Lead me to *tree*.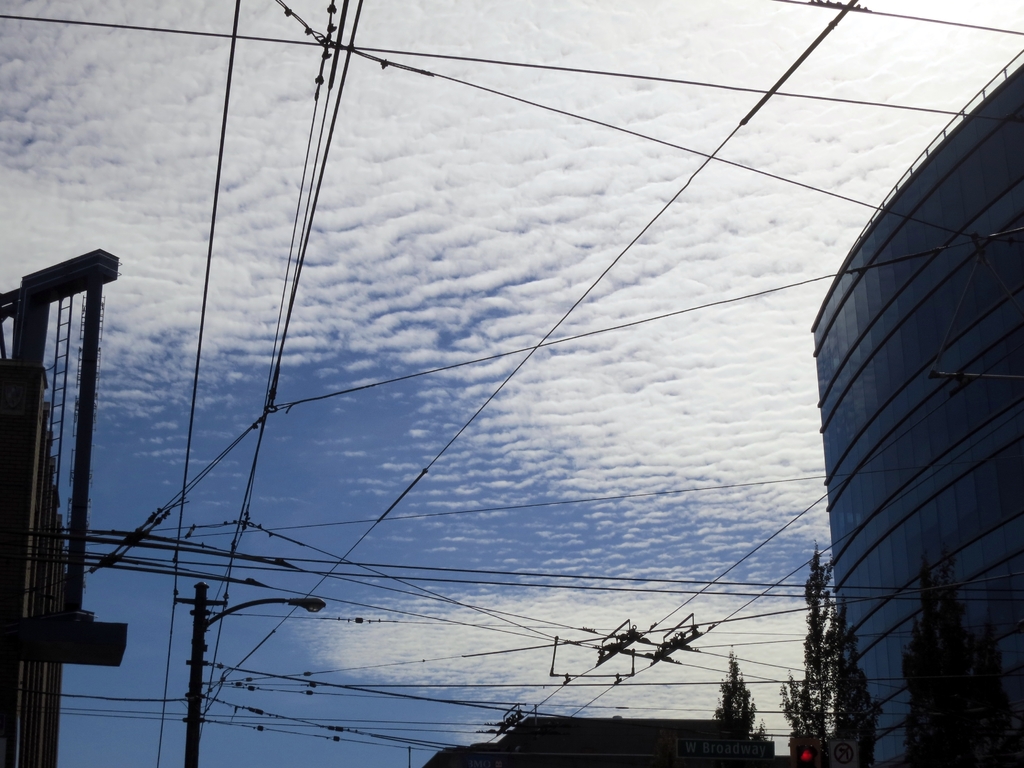
Lead to left=780, top=559, right=870, bottom=767.
